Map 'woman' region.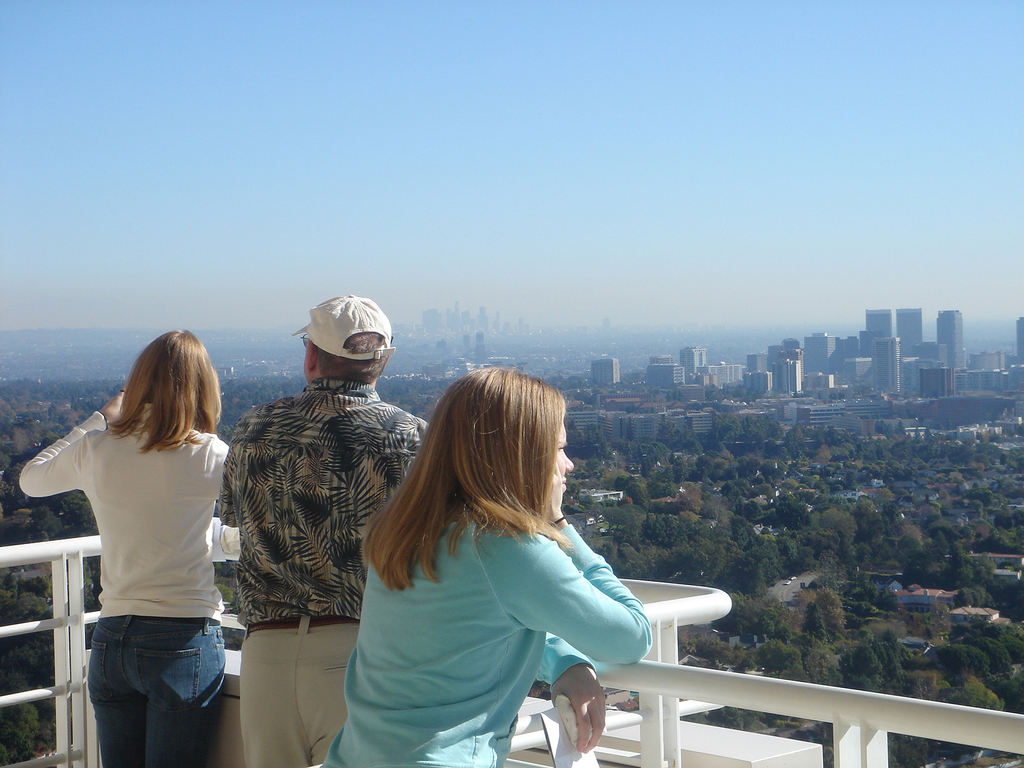
Mapped to 319:356:675:767.
